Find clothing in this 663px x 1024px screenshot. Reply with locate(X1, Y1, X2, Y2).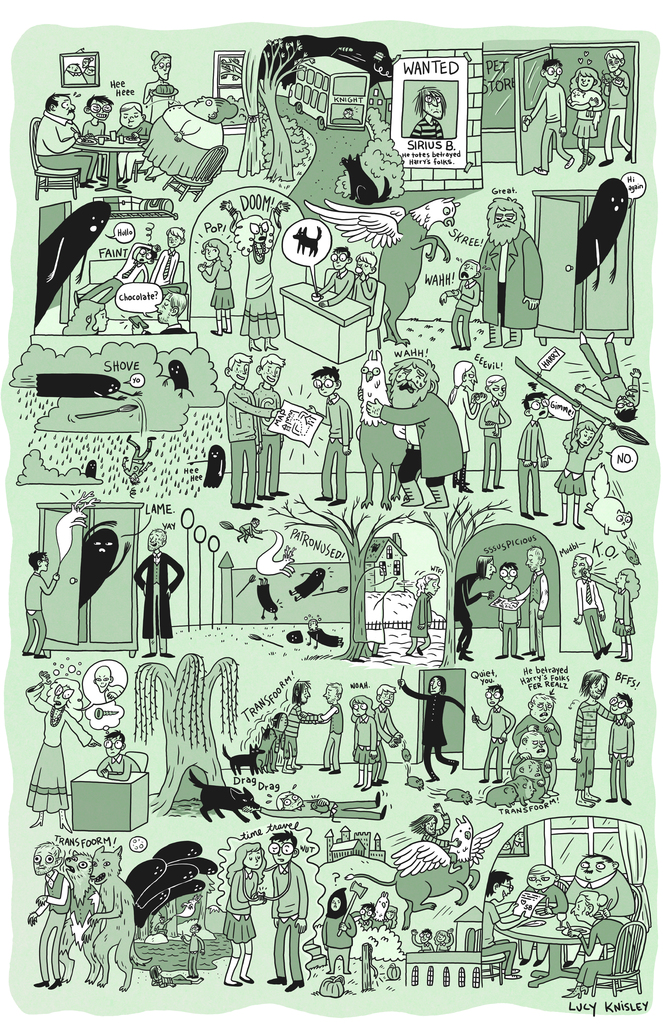
locate(111, 120, 152, 187).
